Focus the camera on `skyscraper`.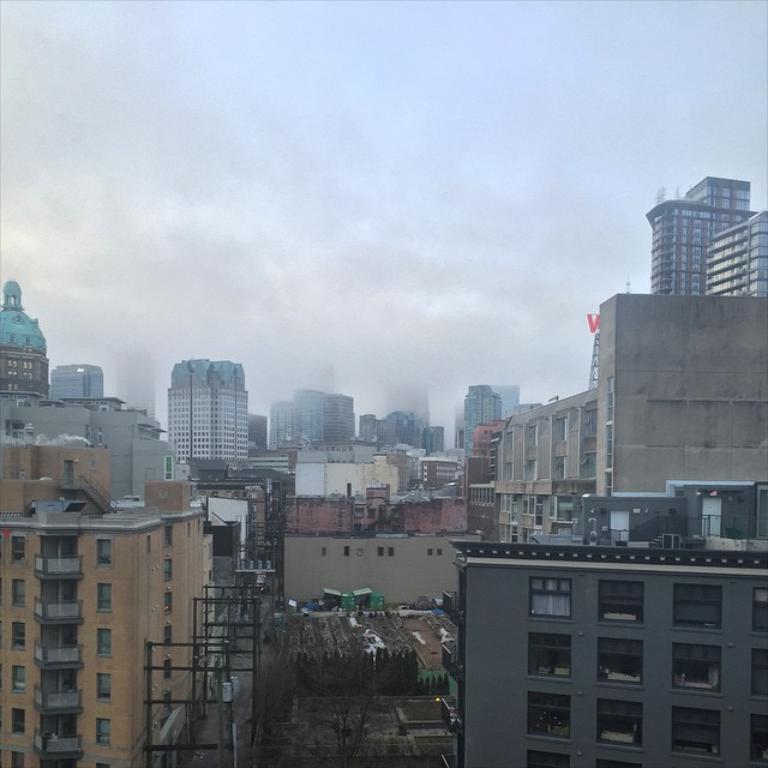
Focus region: [323, 390, 360, 448].
